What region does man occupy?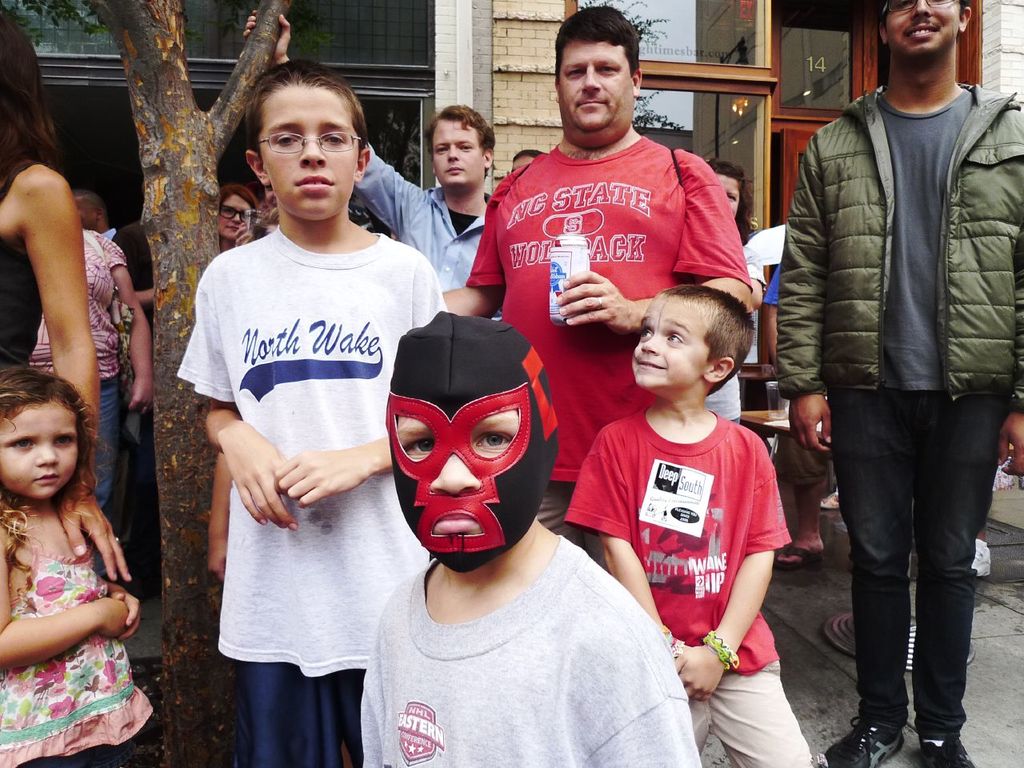
{"left": 242, "top": 12, "right": 505, "bottom": 328}.
